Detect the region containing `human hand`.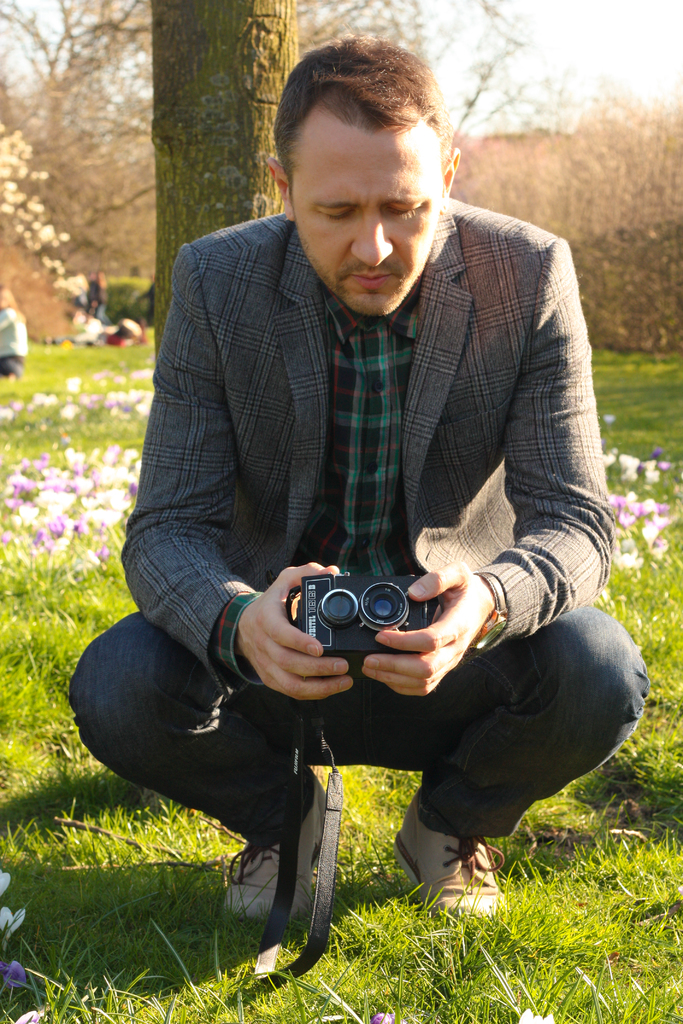
361,561,490,696.
